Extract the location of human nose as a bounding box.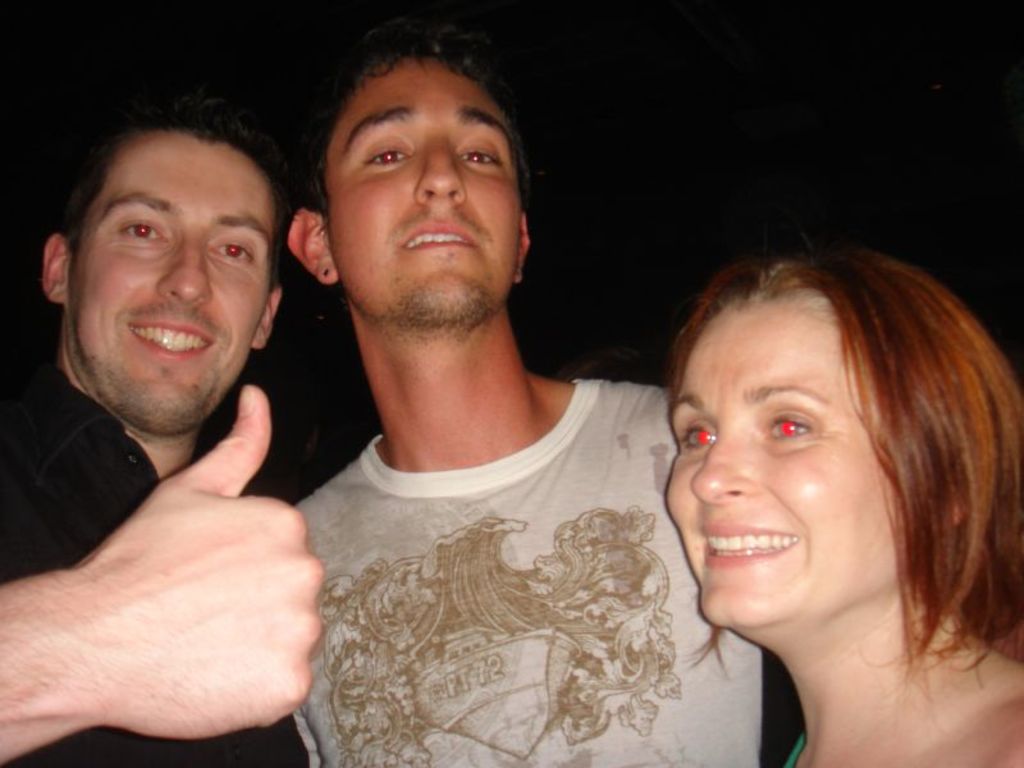
box=[416, 136, 467, 204].
